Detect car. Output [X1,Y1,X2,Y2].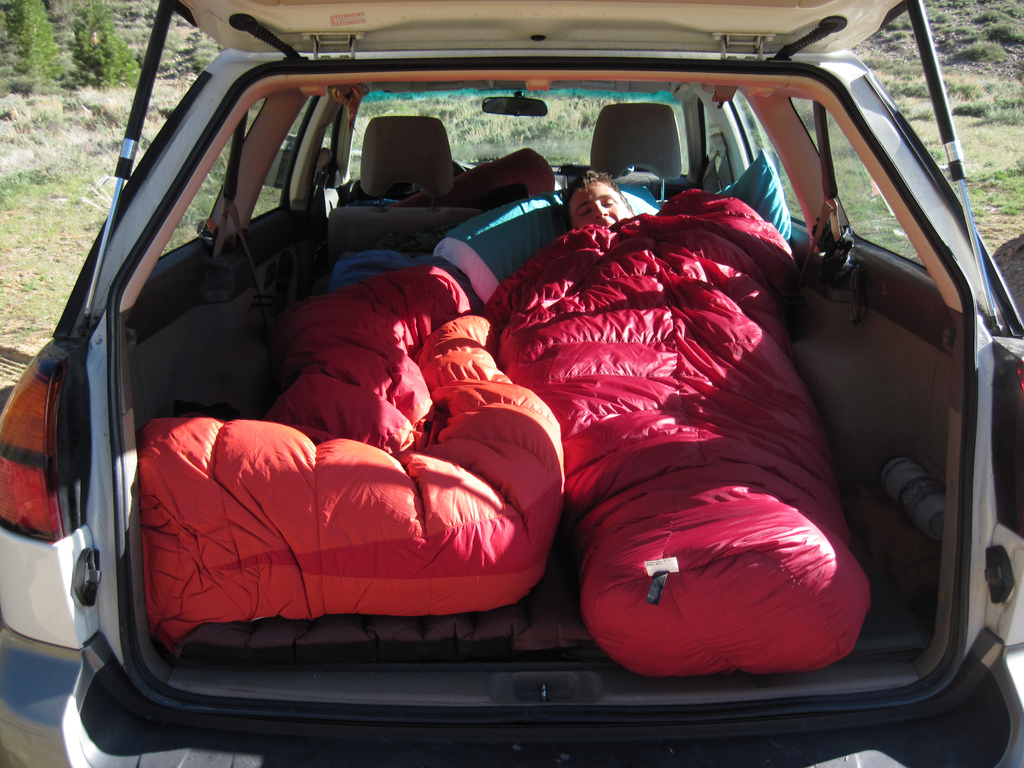
[0,0,1023,767].
